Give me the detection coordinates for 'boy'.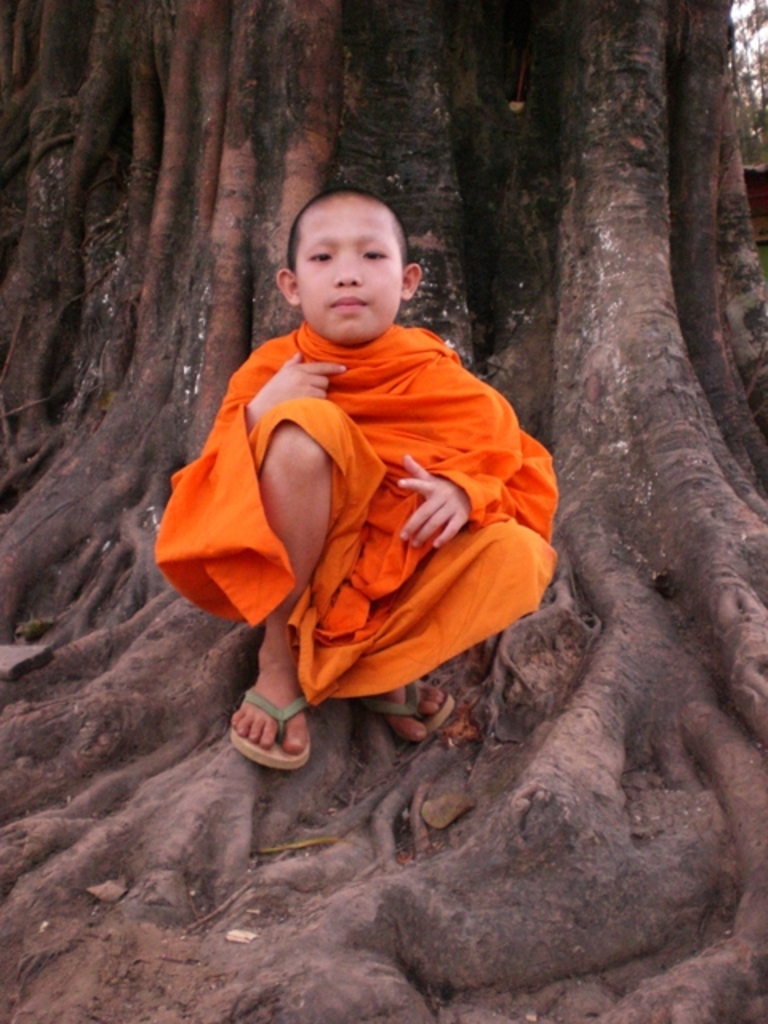
[155, 190, 549, 746].
